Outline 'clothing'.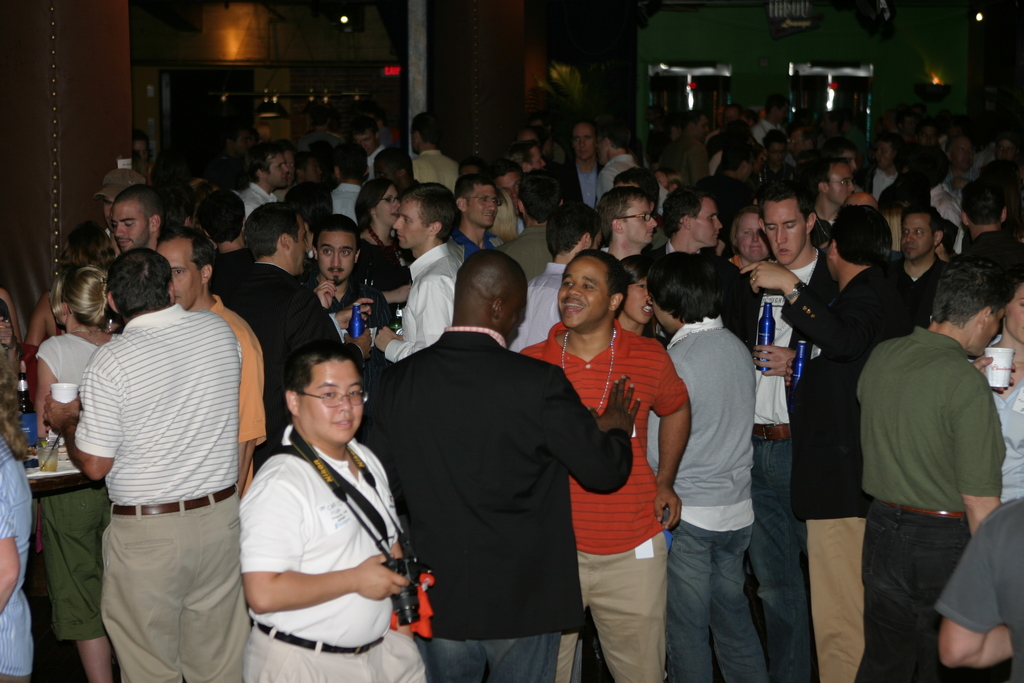
Outline: pyautogui.locateOnScreen(751, 114, 785, 149).
